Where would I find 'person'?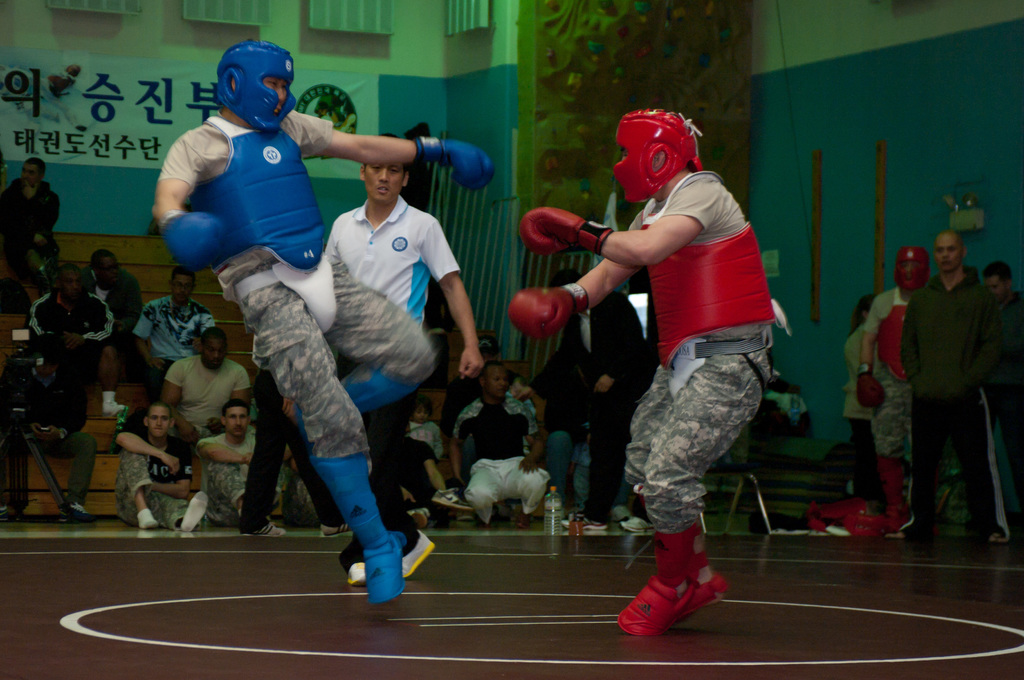
At {"x1": 837, "y1": 296, "x2": 882, "y2": 513}.
